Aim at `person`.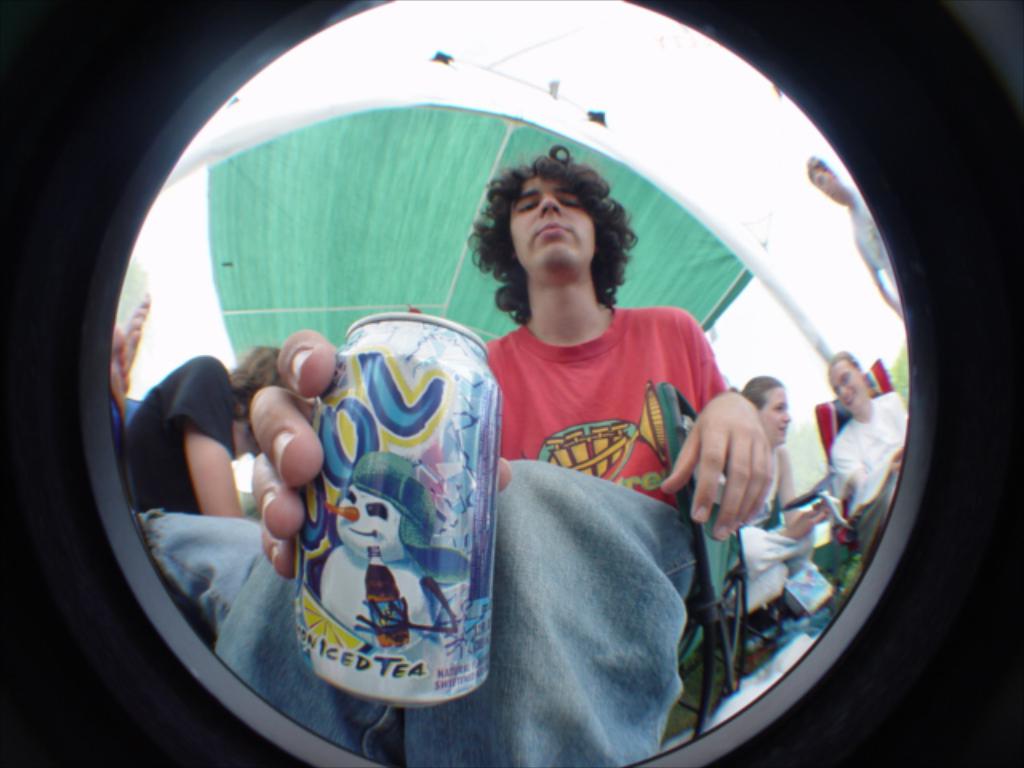
Aimed at [left=811, top=154, right=912, bottom=330].
